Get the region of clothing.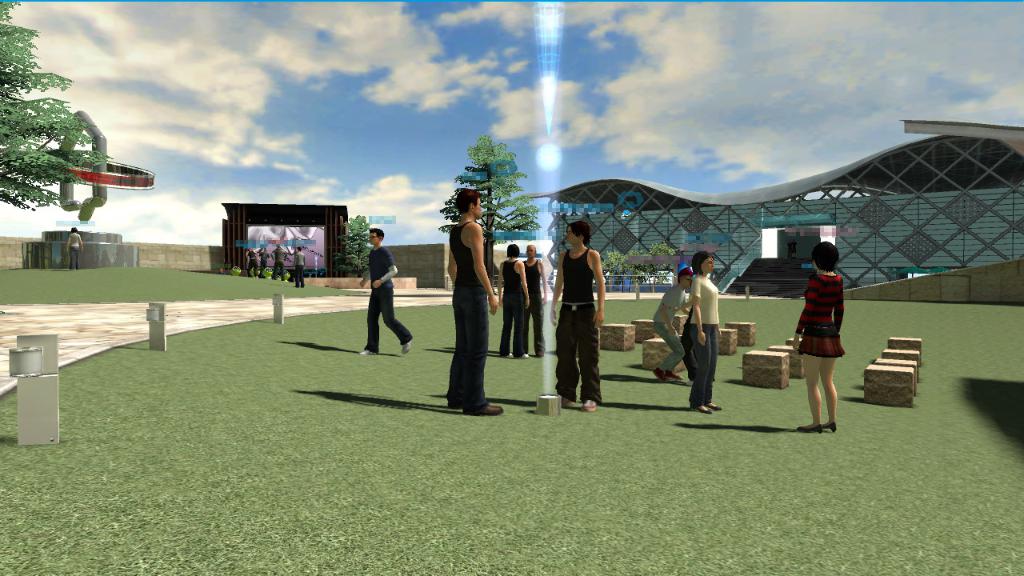
x1=679 y1=270 x2=722 y2=404.
